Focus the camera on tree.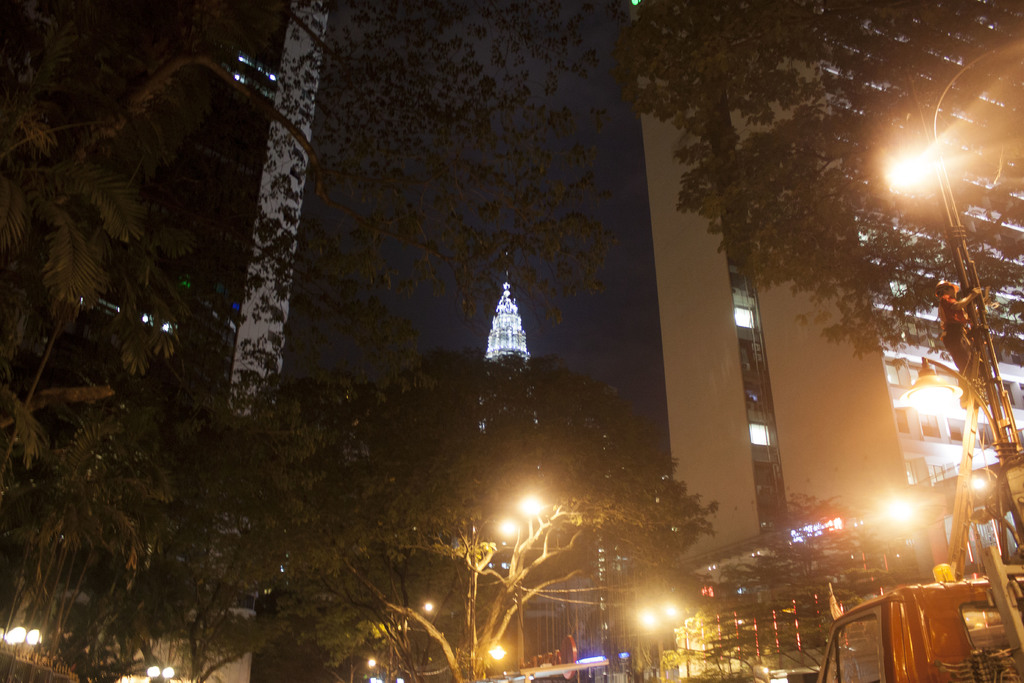
Focus region: left=625, top=12, right=980, bottom=453.
